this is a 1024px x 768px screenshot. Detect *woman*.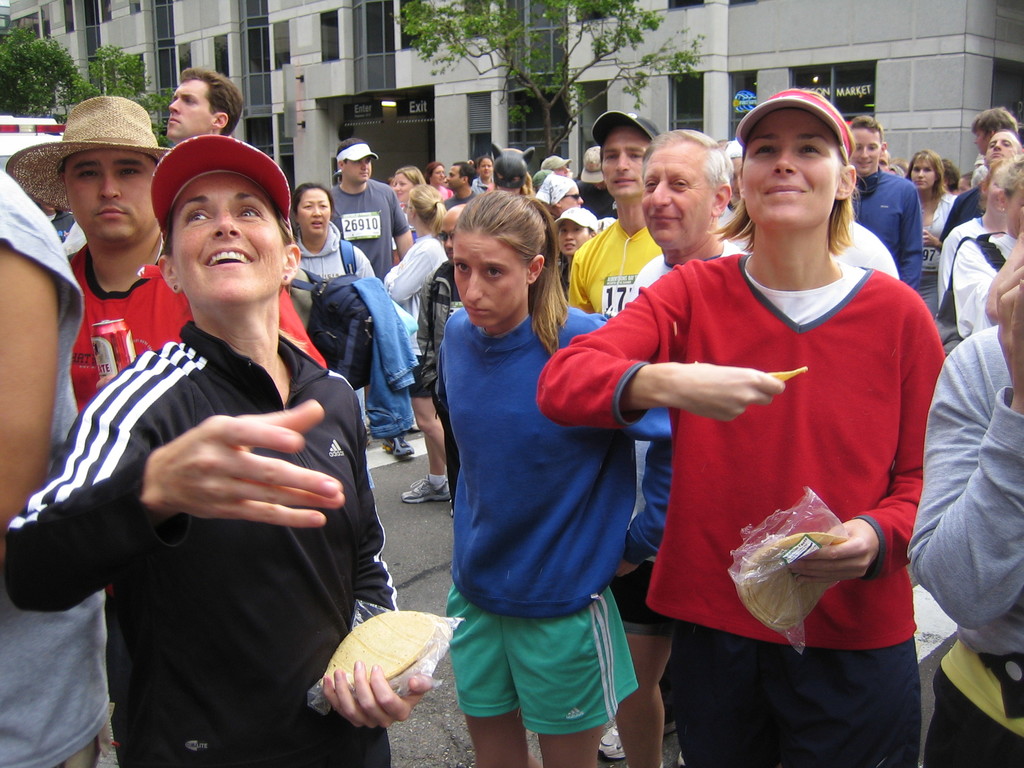
(426, 159, 452, 204).
